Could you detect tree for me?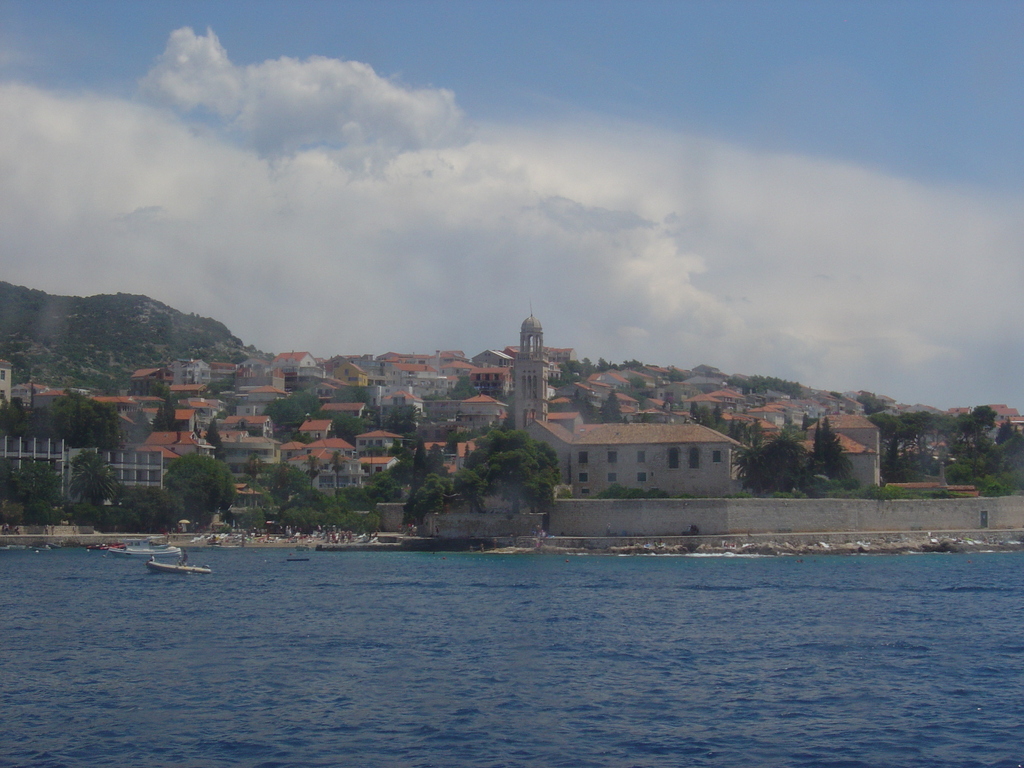
Detection result: box=[806, 412, 854, 491].
